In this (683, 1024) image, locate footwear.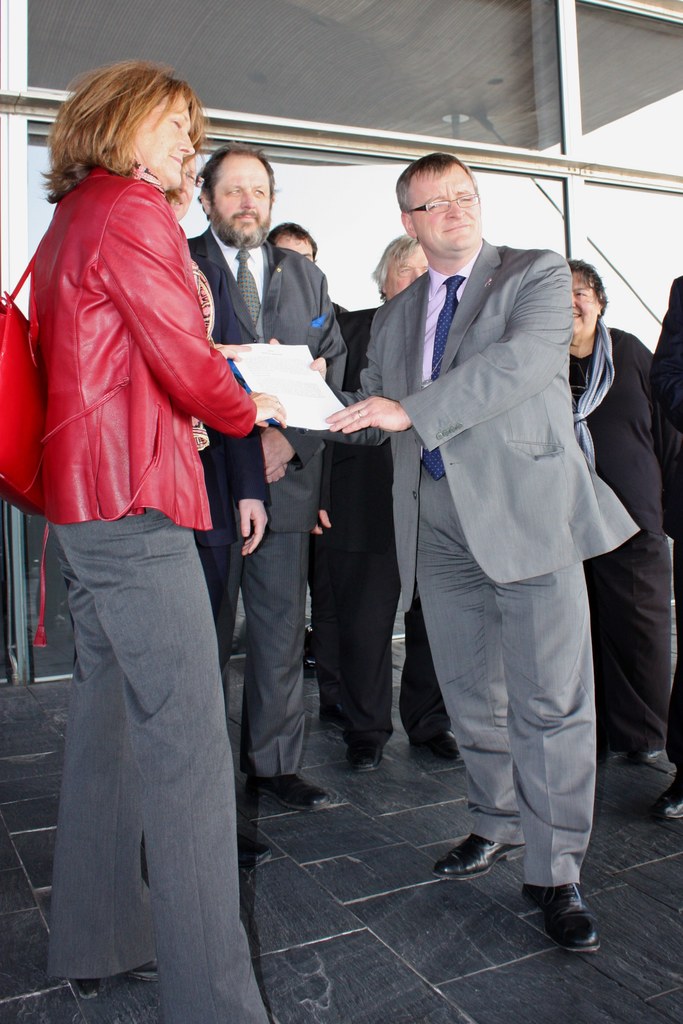
Bounding box: detection(241, 762, 341, 818).
